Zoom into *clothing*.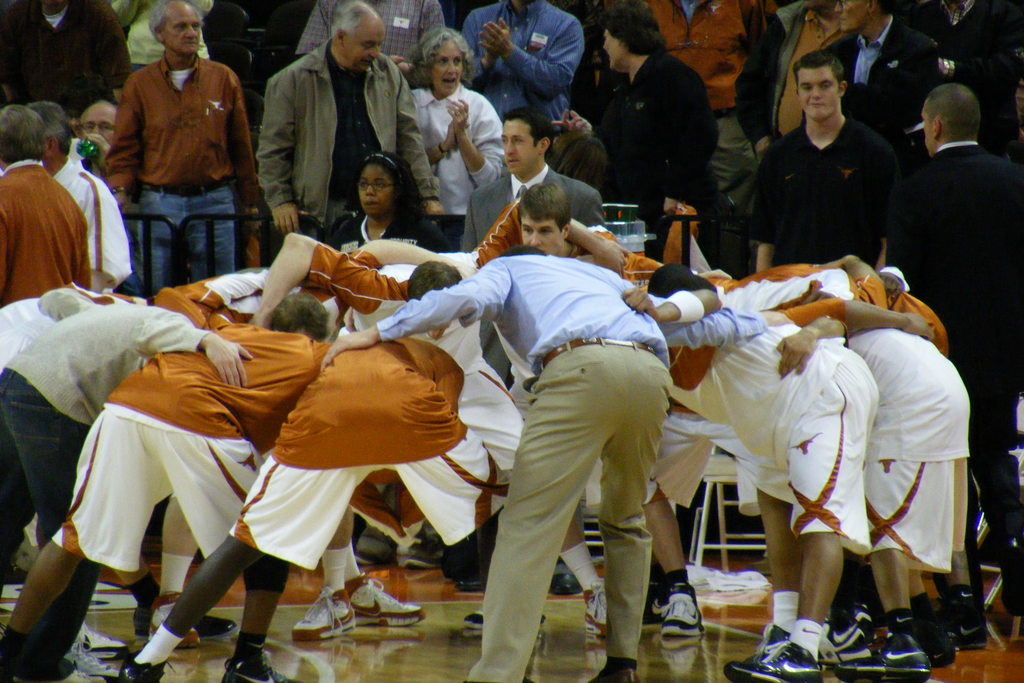
Zoom target: 54/161/134/295.
